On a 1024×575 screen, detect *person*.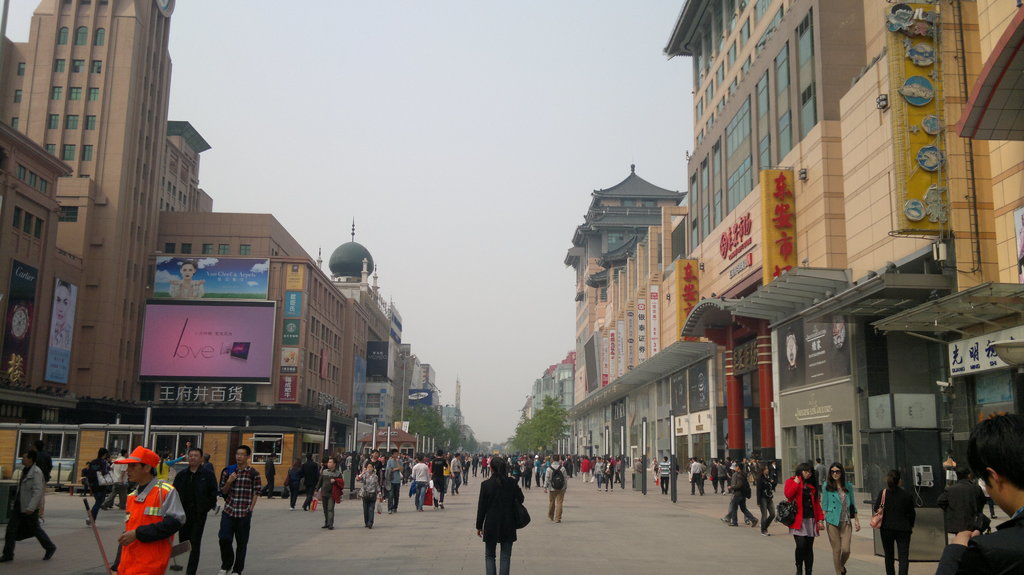
l=311, t=457, r=343, b=530.
